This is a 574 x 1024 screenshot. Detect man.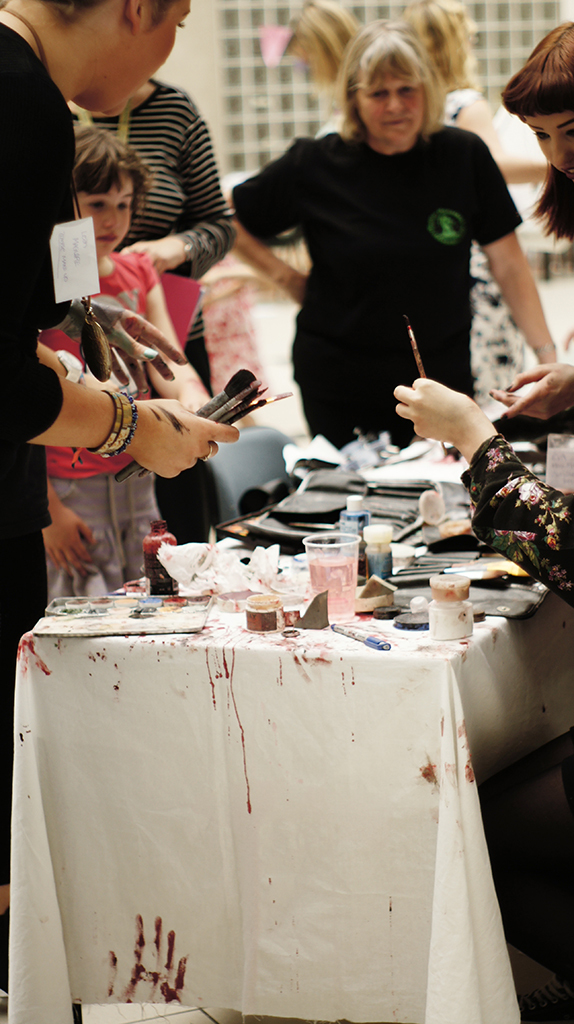
region(0, 0, 244, 1020).
